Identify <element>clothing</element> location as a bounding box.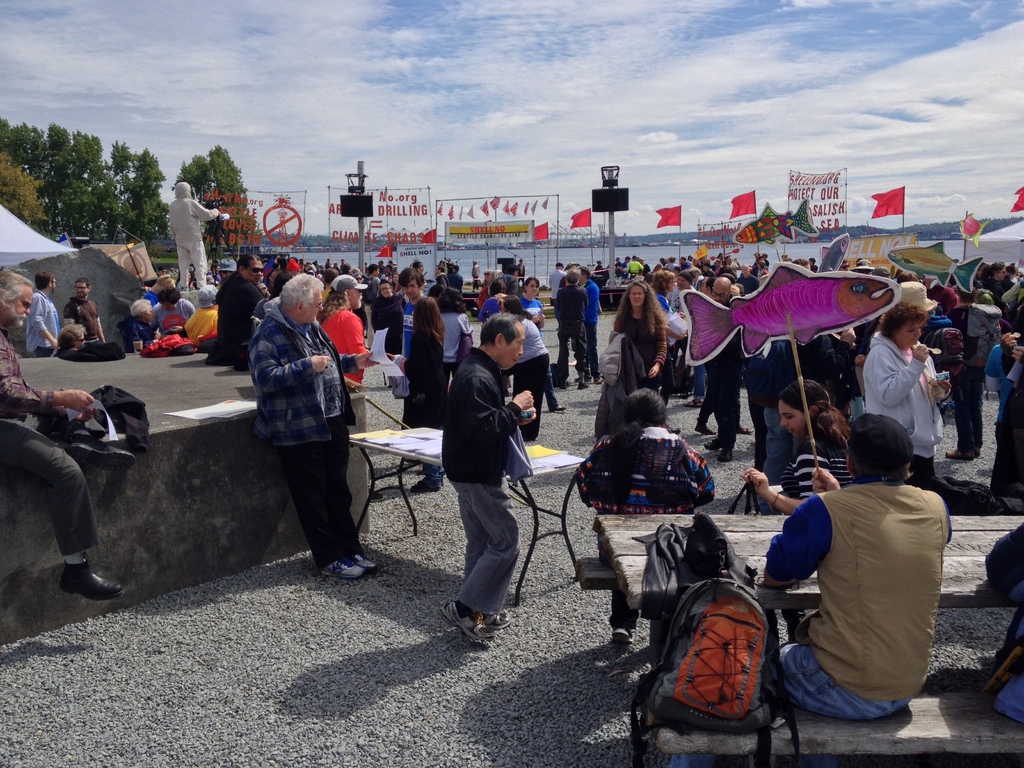
Rect(774, 415, 873, 527).
